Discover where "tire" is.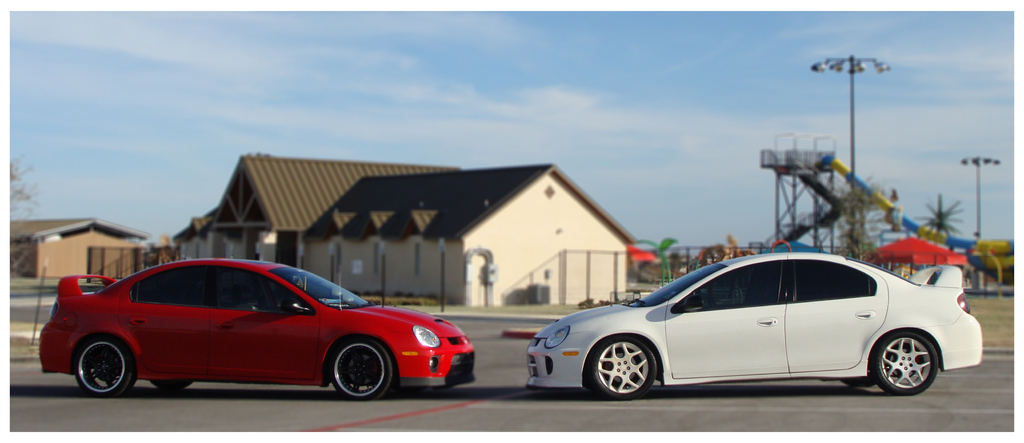
Discovered at x1=75 y1=337 x2=133 y2=399.
